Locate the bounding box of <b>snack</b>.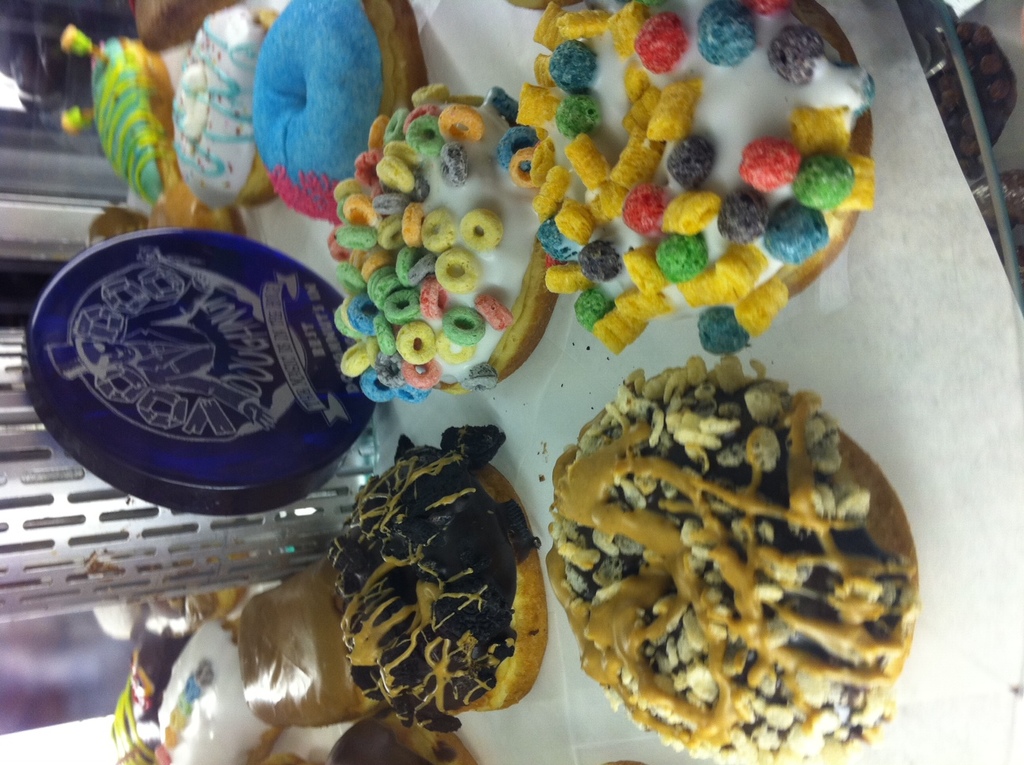
Bounding box: 505/2/877/351.
